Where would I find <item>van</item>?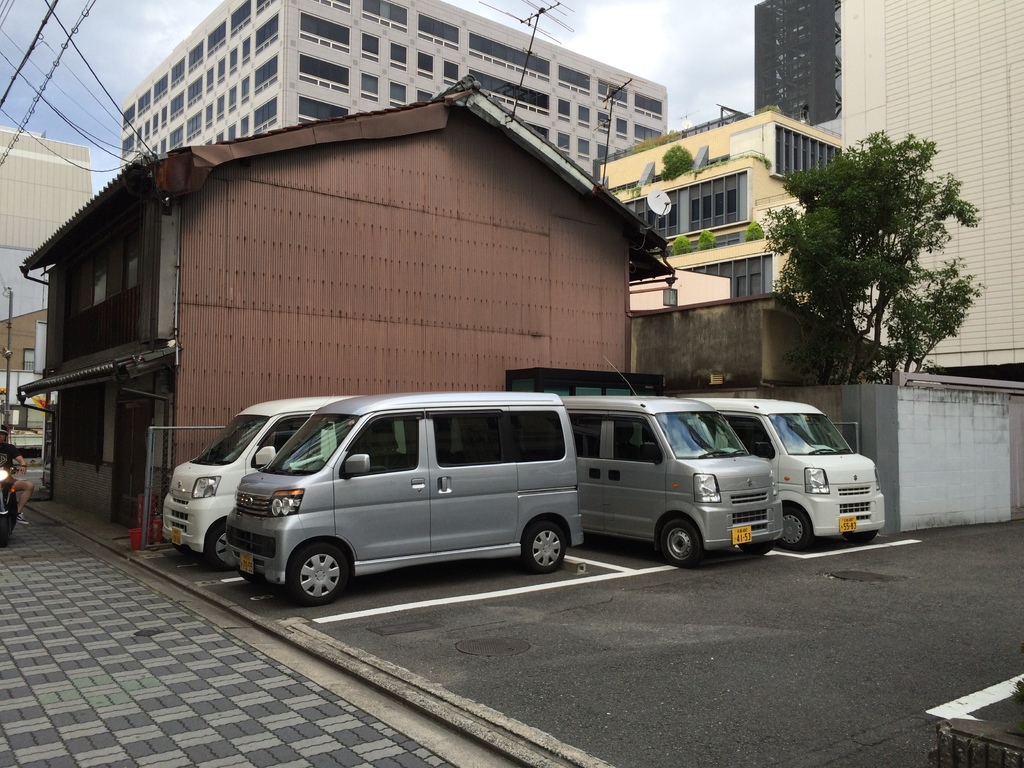
At box(221, 389, 588, 606).
